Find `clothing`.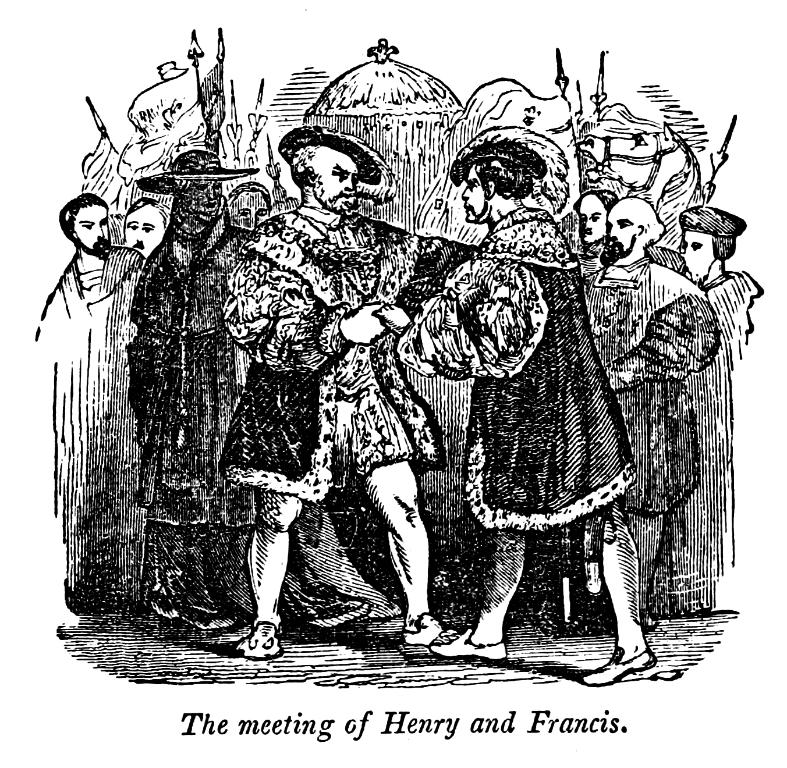
crop(132, 225, 247, 623).
